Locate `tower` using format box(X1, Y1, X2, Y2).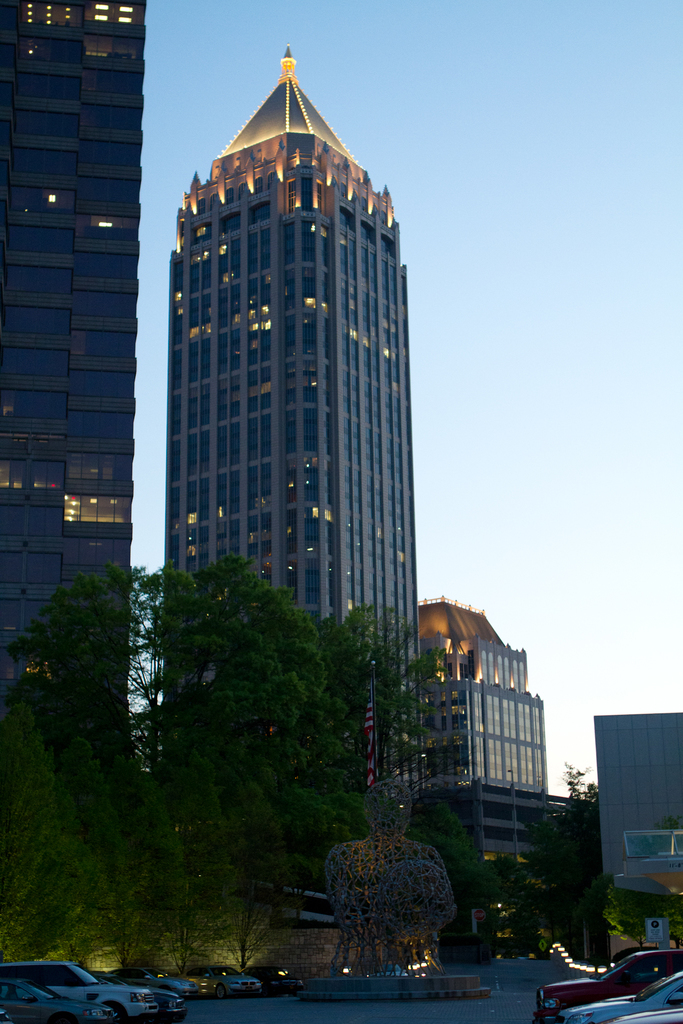
box(161, 47, 421, 795).
